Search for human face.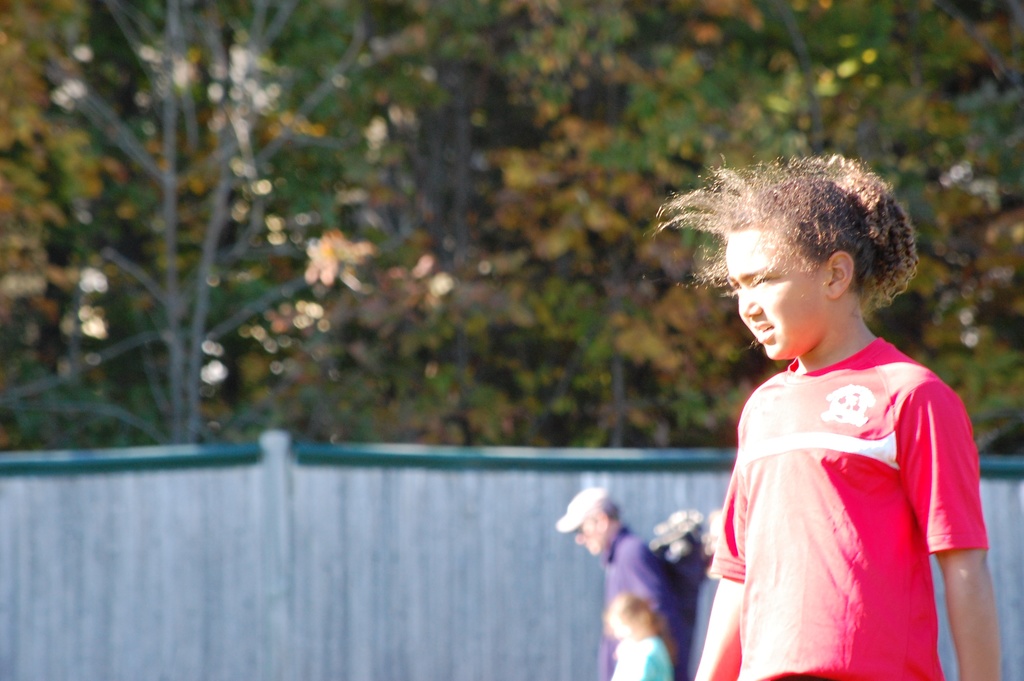
Found at {"left": 724, "top": 225, "right": 832, "bottom": 360}.
